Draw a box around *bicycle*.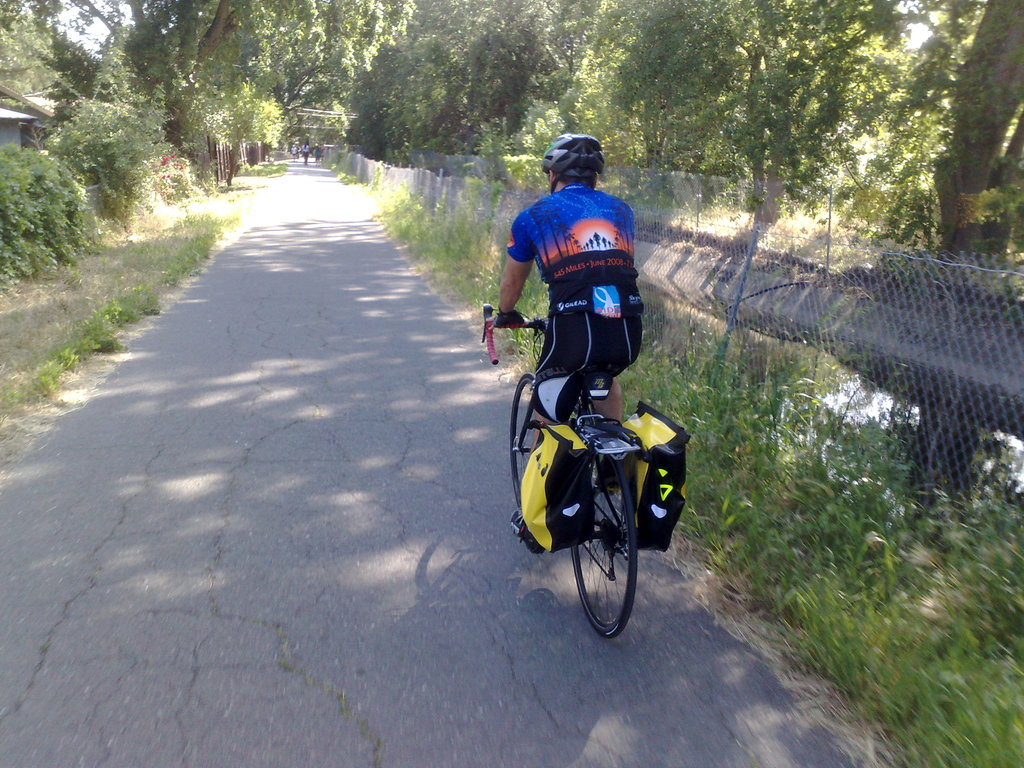
bbox=[488, 278, 690, 637].
